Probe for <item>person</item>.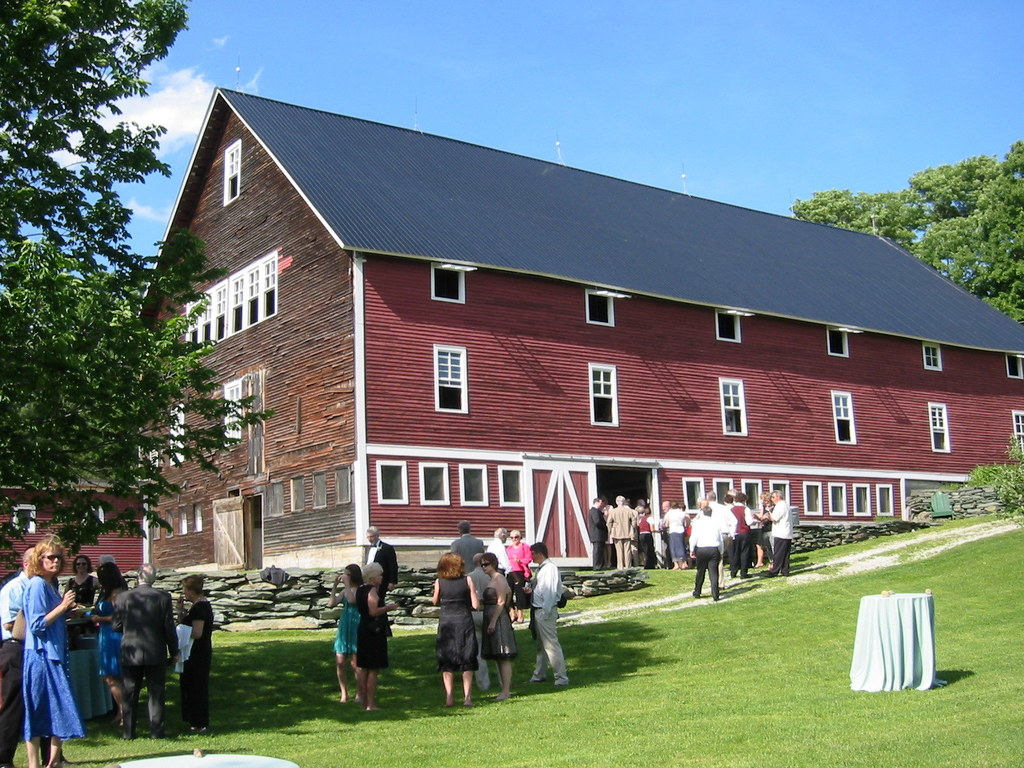
Probe result: l=451, t=522, r=481, b=573.
